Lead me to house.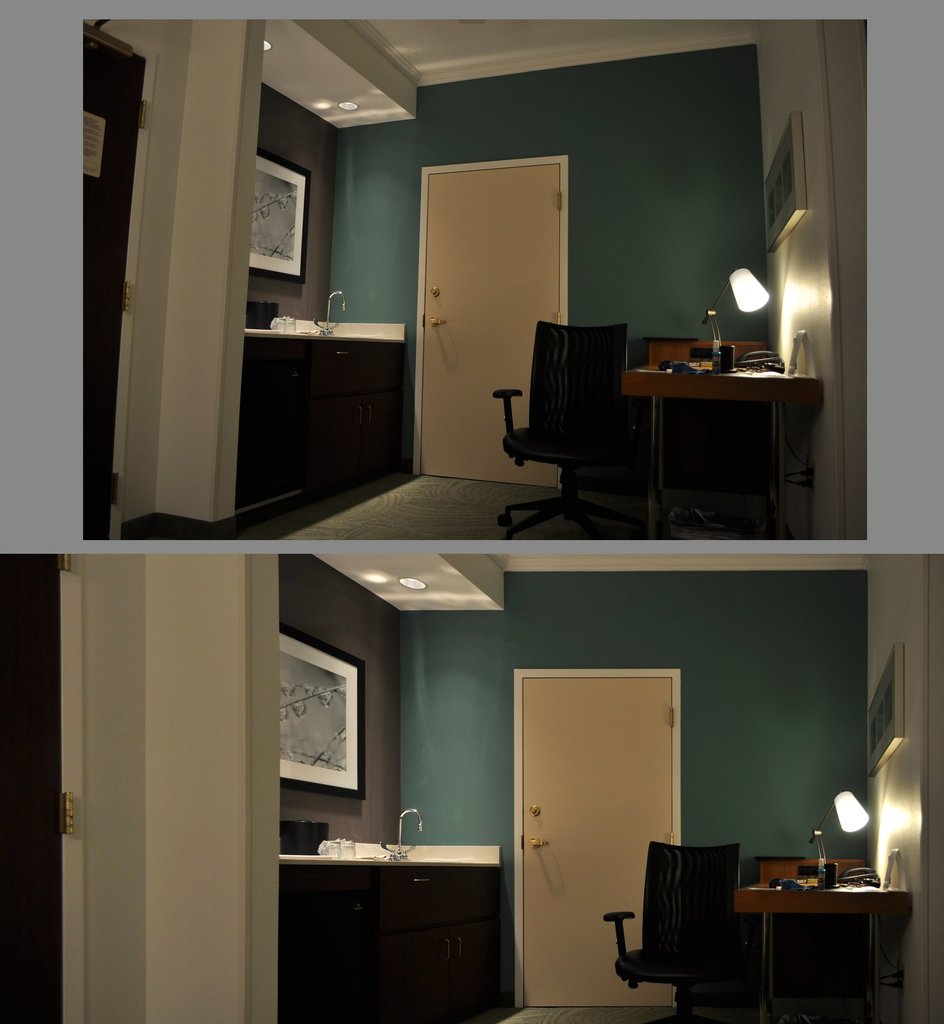
Lead to [0, 550, 943, 1023].
